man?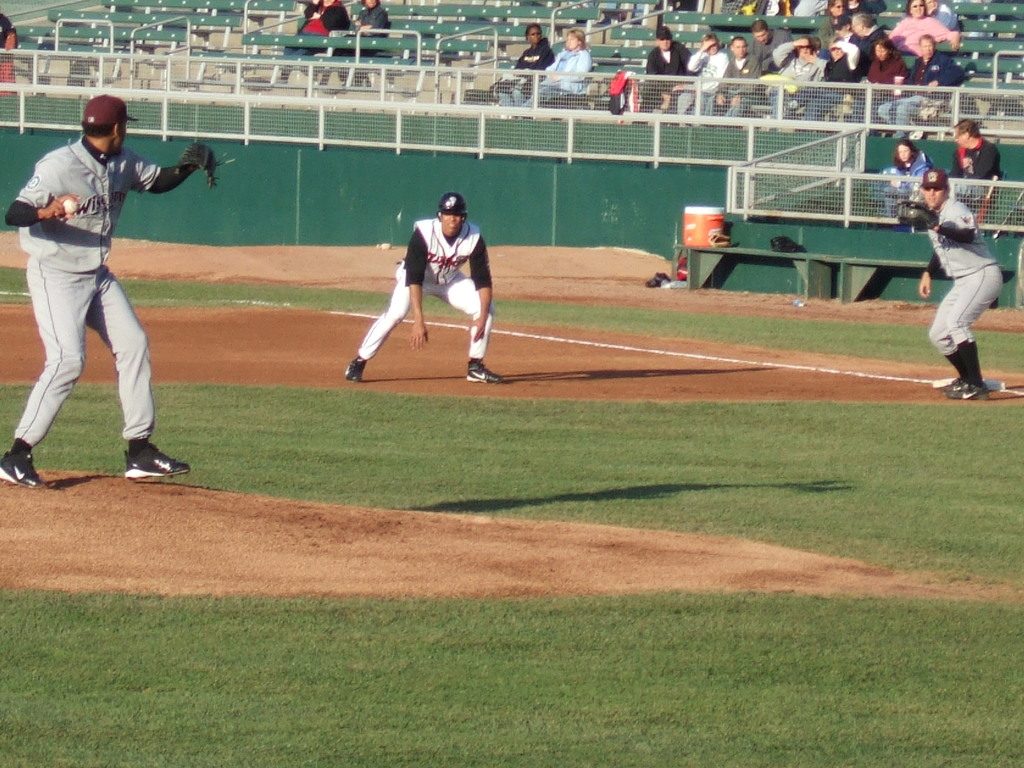
detection(894, 167, 1005, 399)
